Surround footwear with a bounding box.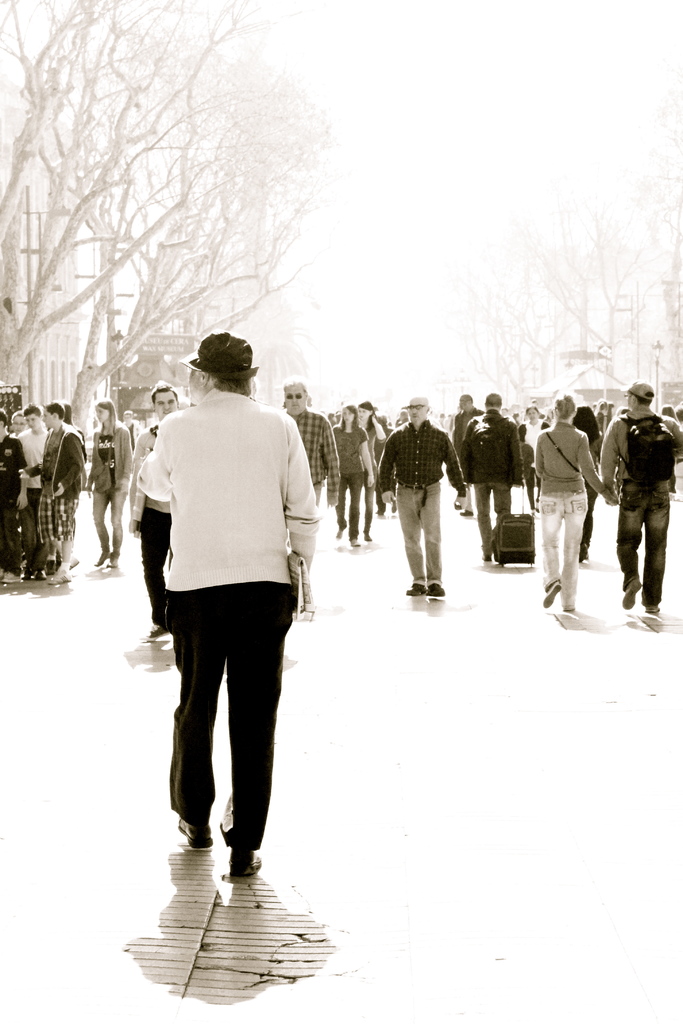
left=358, top=520, right=376, bottom=545.
